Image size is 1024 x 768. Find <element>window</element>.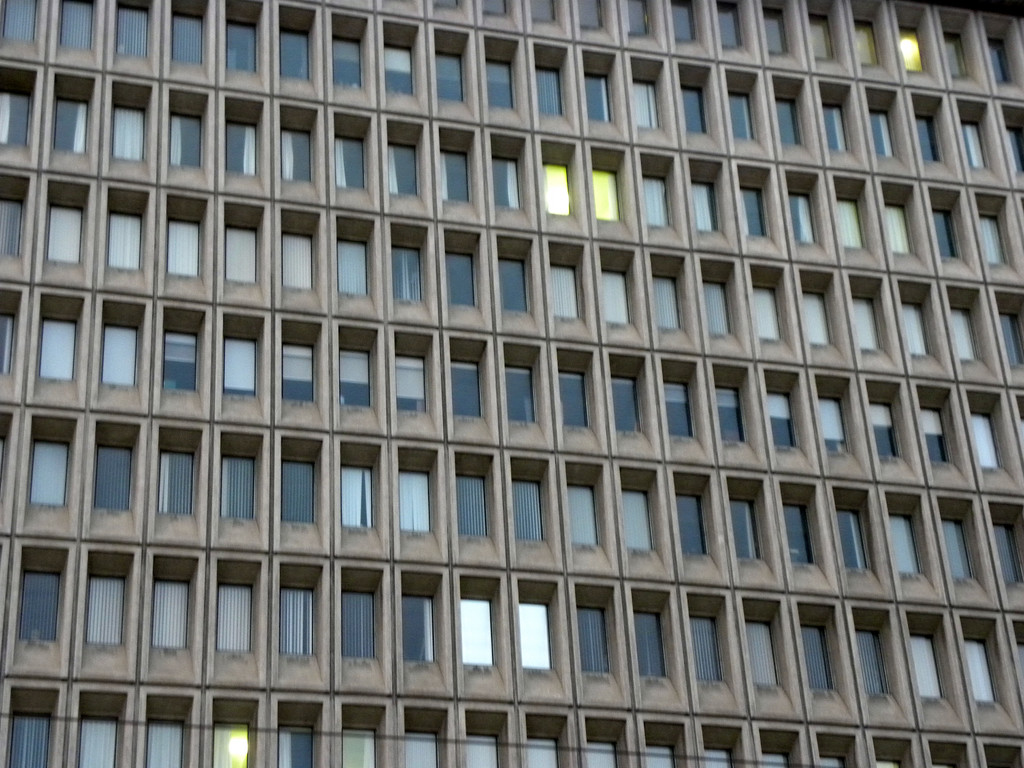
445,444,508,568.
